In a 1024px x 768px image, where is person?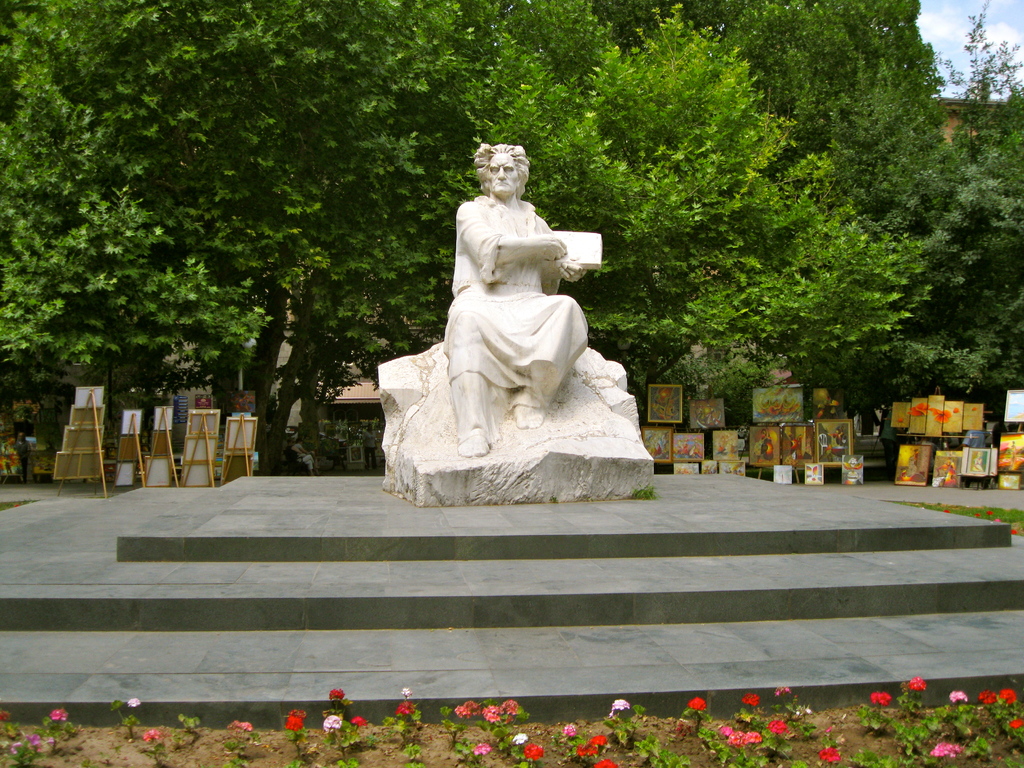
(x1=444, y1=145, x2=590, y2=457).
